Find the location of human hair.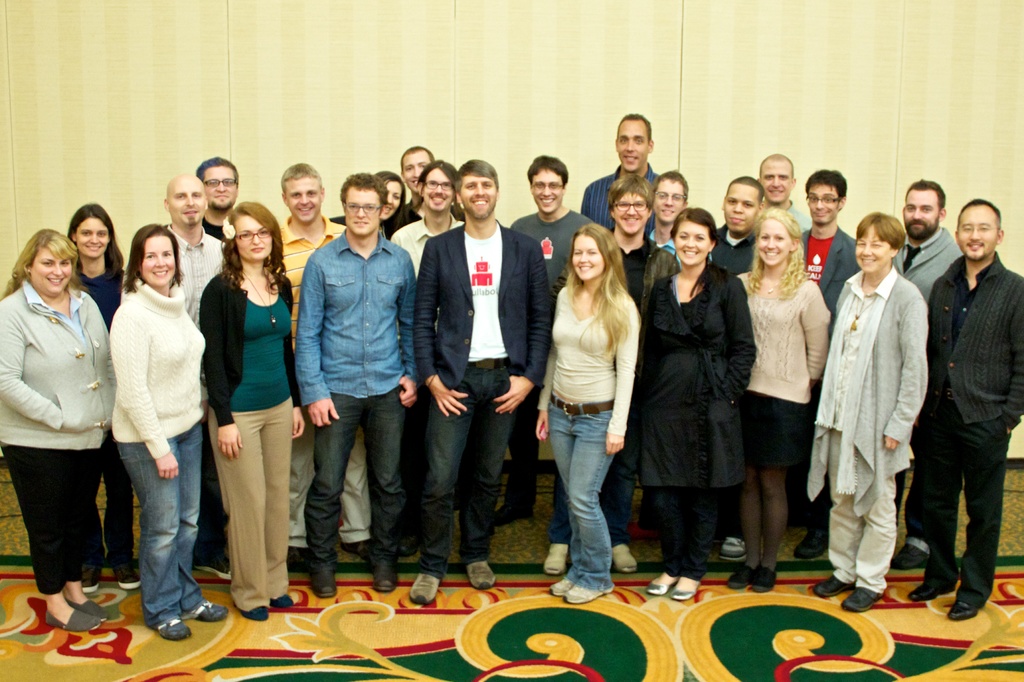
Location: 278/163/323/199.
